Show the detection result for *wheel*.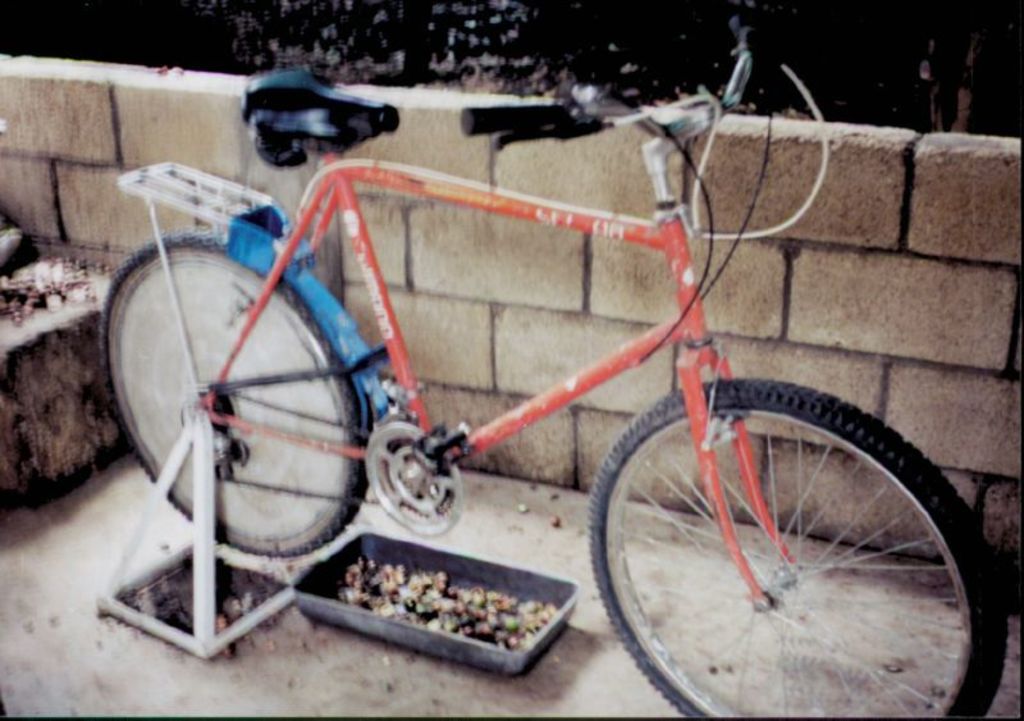
(602, 371, 986, 690).
